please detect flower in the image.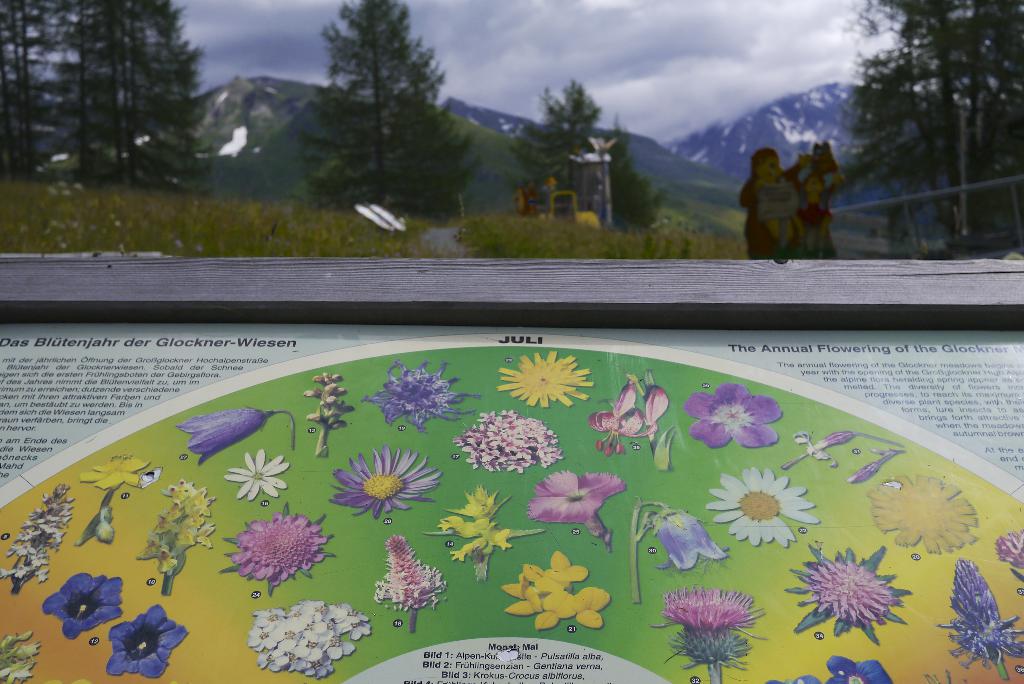
[left=796, top=431, right=853, bottom=469].
